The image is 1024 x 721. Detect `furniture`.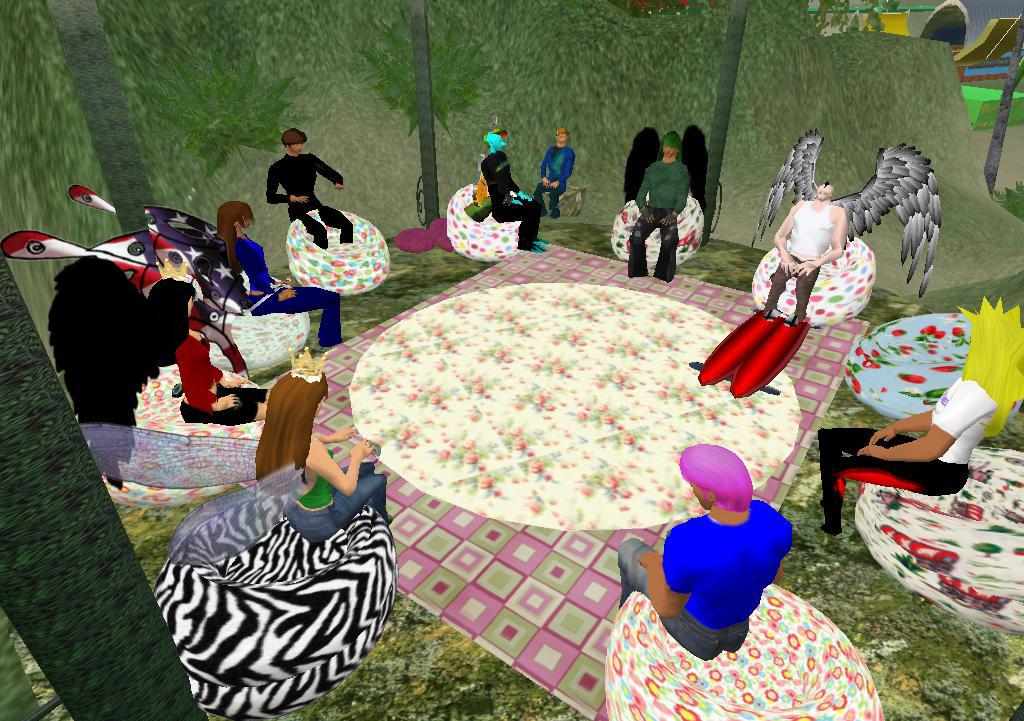
Detection: {"left": 222, "top": 317, "right": 307, "bottom": 367}.
